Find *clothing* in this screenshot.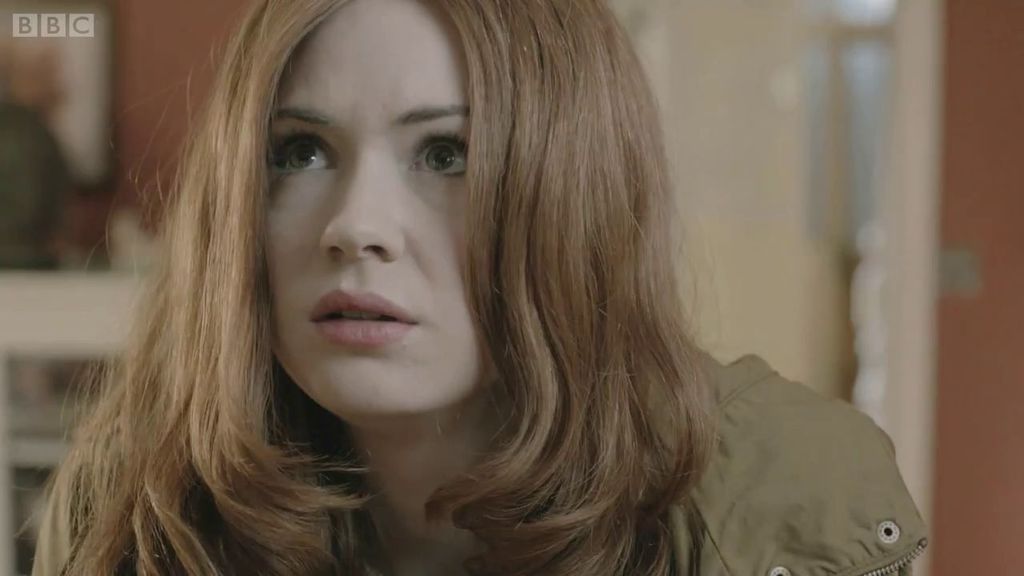
The bounding box for *clothing* is (130, 335, 928, 575).
